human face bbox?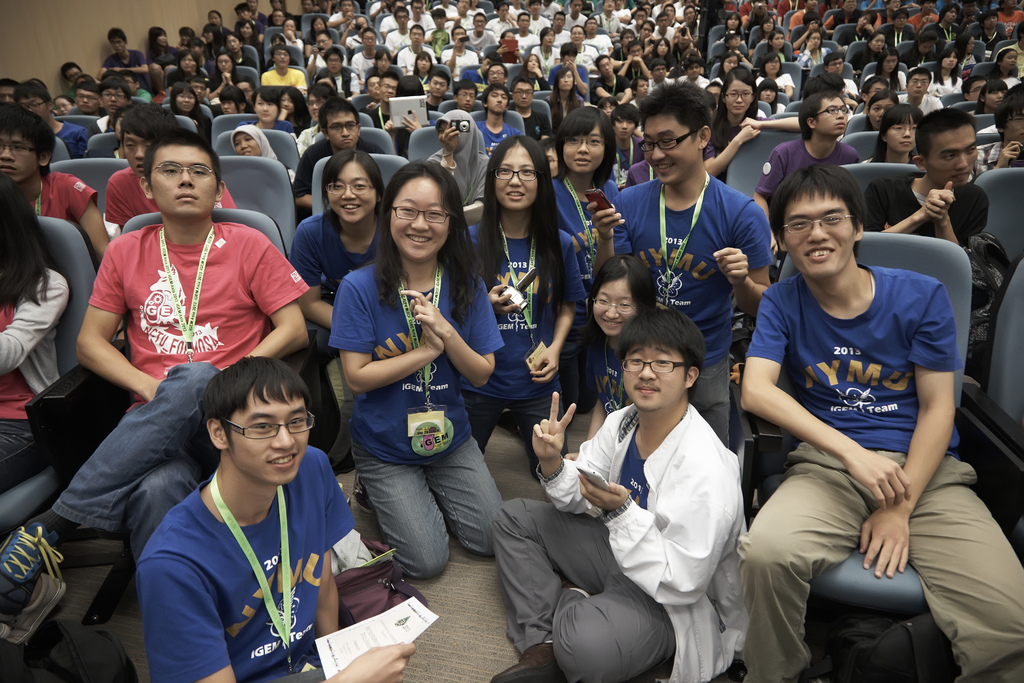
602 100 616 120
